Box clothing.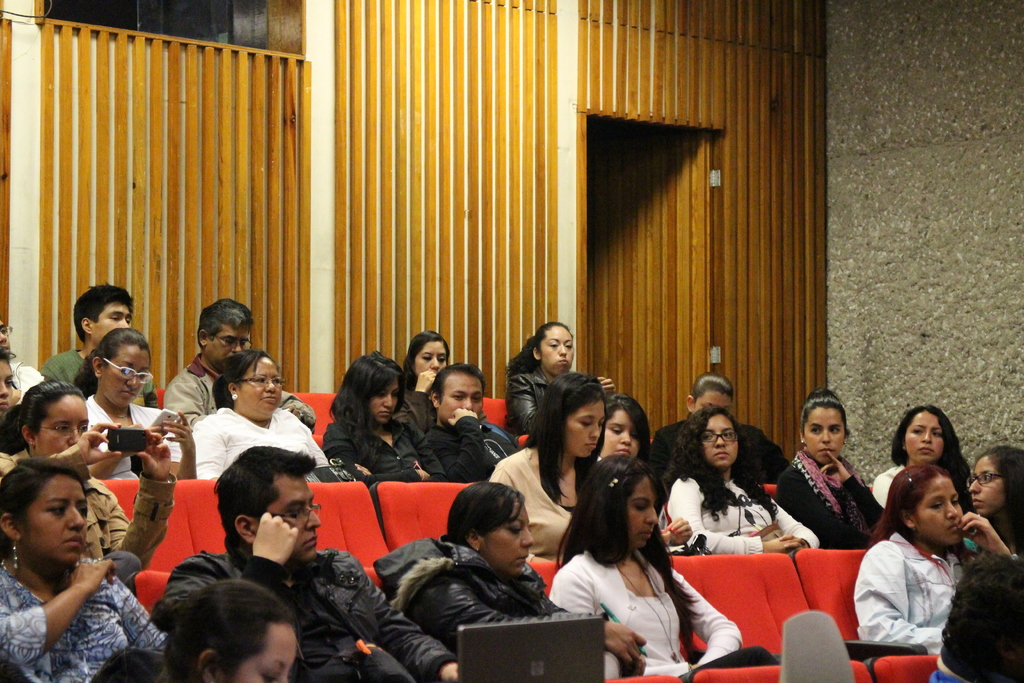
[9,360,42,404].
